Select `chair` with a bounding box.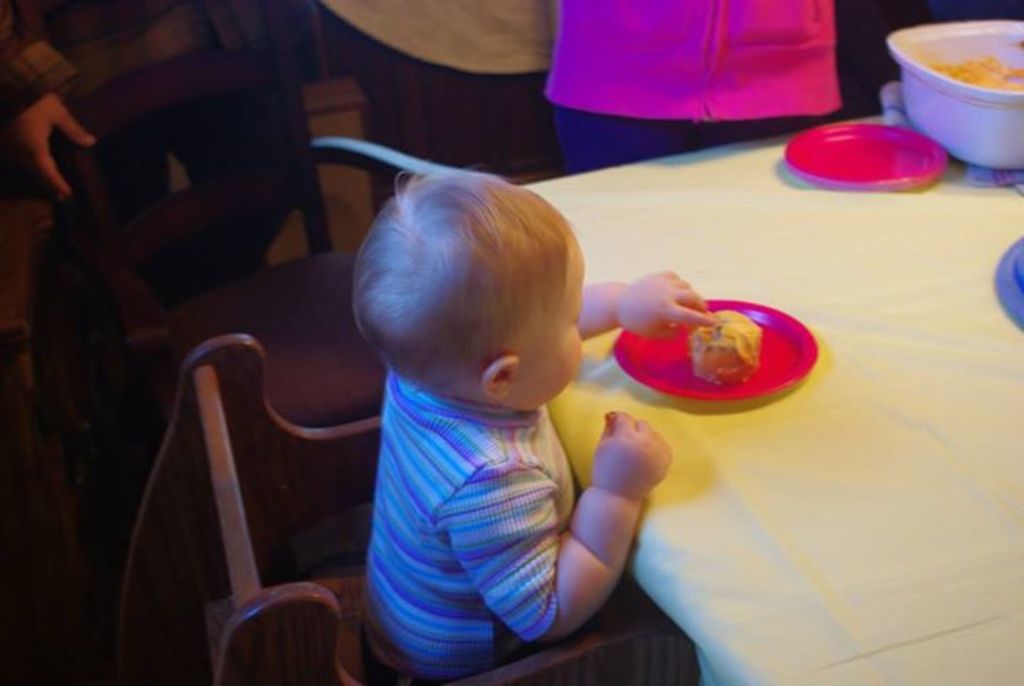
{"x1": 118, "y1": 333, "x2": 700, "y2": 685}.
